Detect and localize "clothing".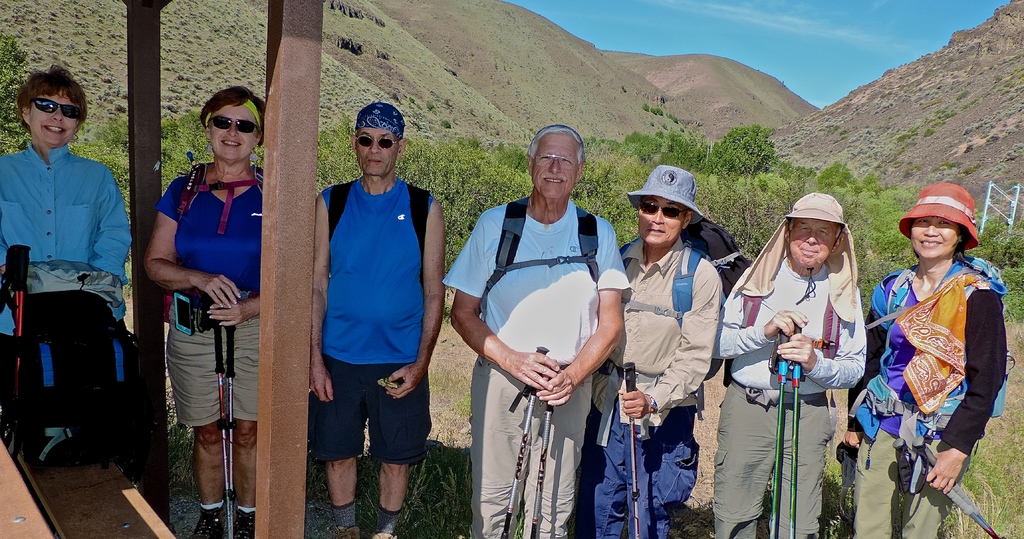
Localized at crop(303, 125, 431, 467).
